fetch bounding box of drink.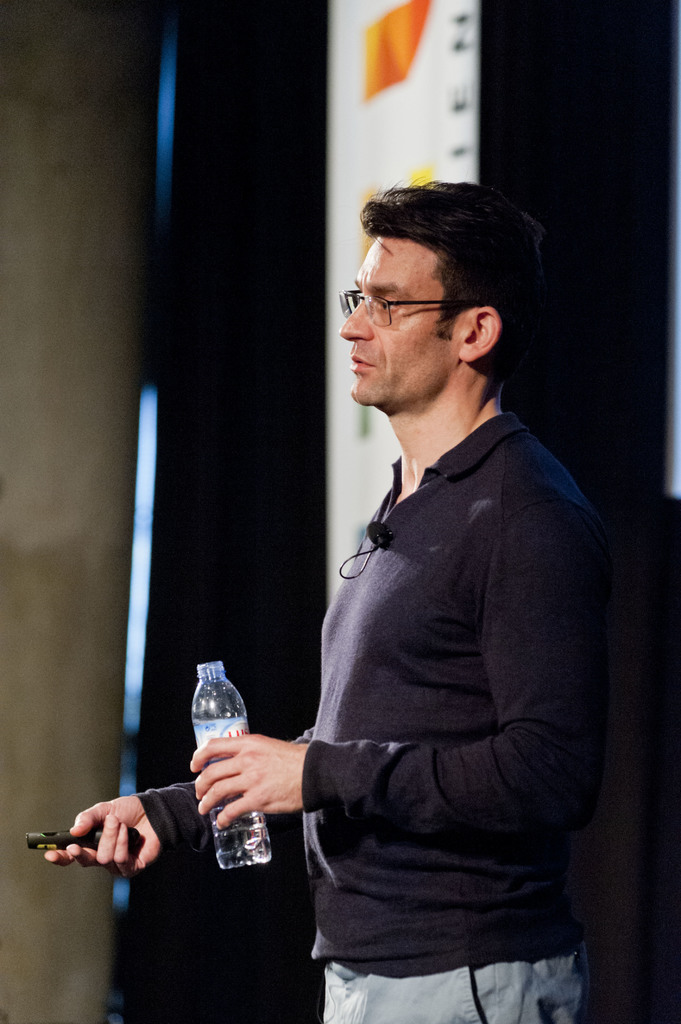
Bbox: x1=193 y1=679 x2=296 y2=853.
